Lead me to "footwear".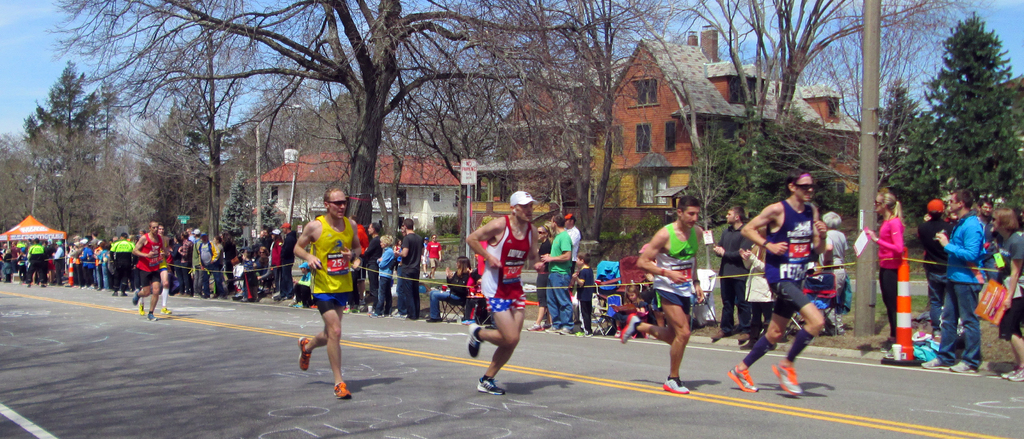
Lead to Rect(726, 370, 759, 392).
